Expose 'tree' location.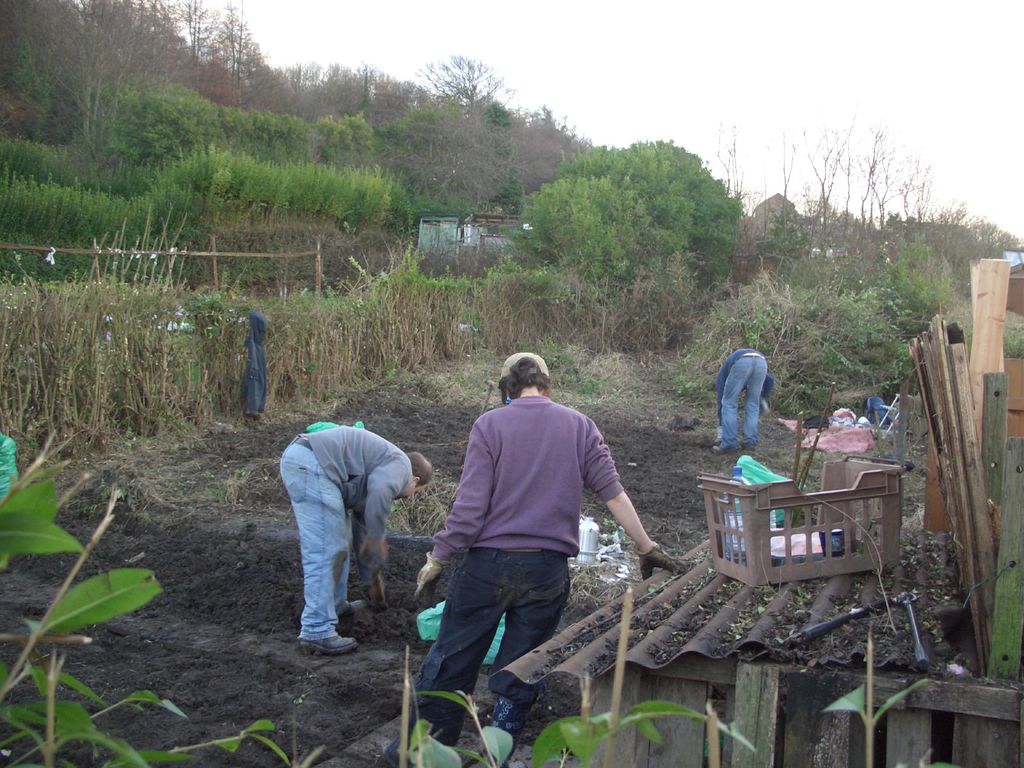
Exposed at [415, 50, 516, 129].
